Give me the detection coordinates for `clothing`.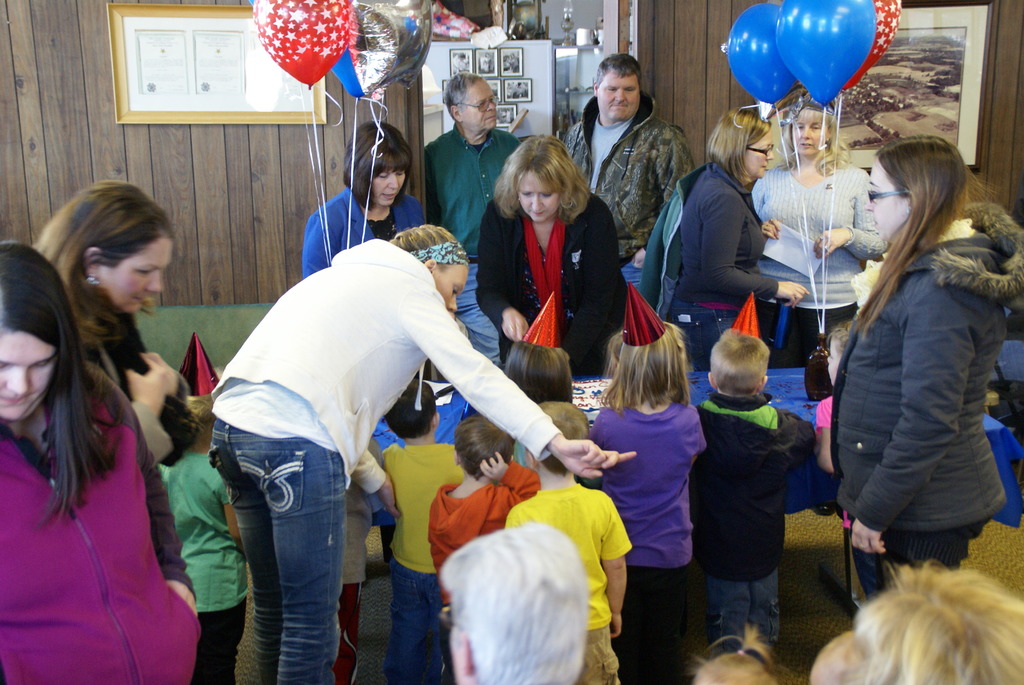
Rect(504, 481, 630, 684).
